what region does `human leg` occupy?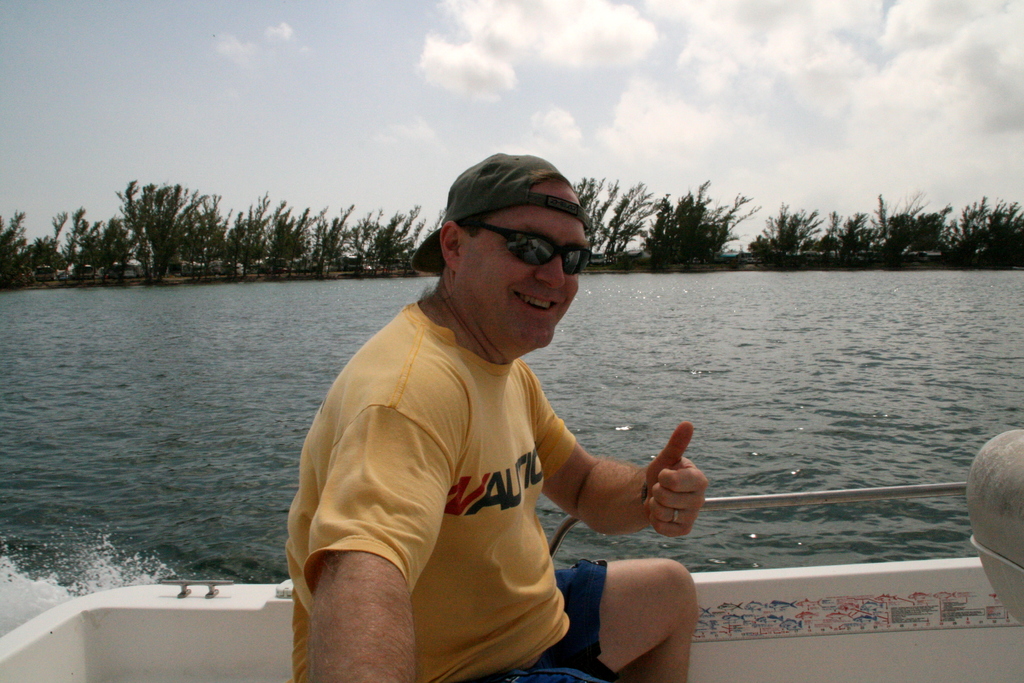
rect(575, 563, 715, 677).
